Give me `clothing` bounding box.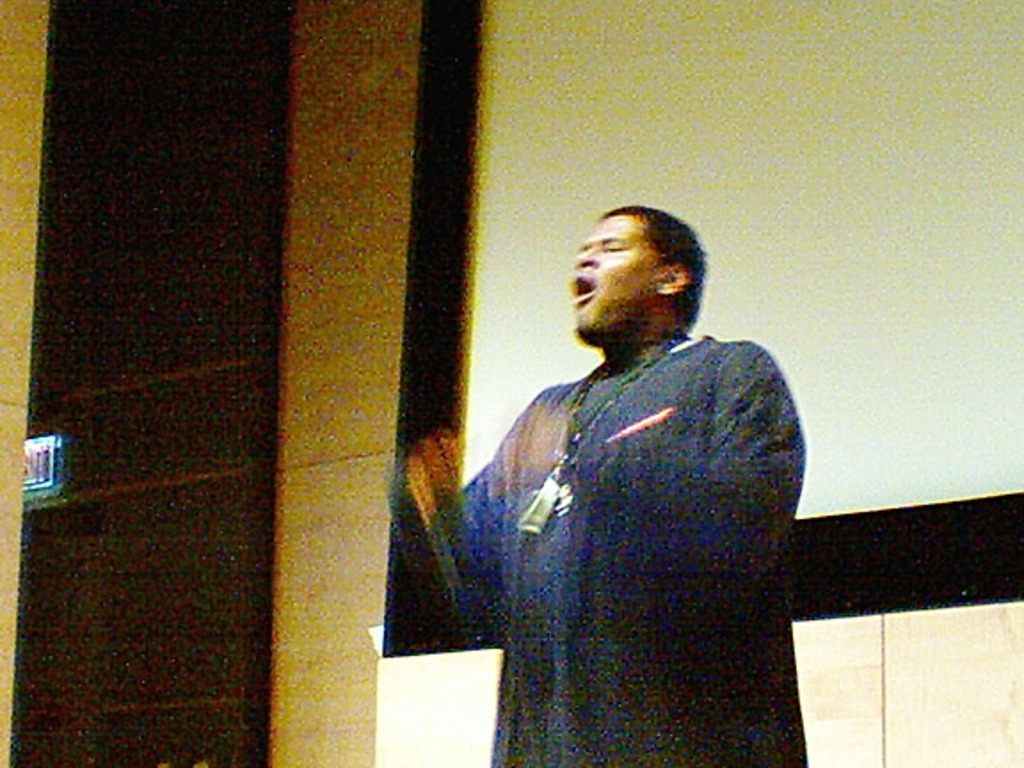
left=439, top=272, right=818, bottom=724.
